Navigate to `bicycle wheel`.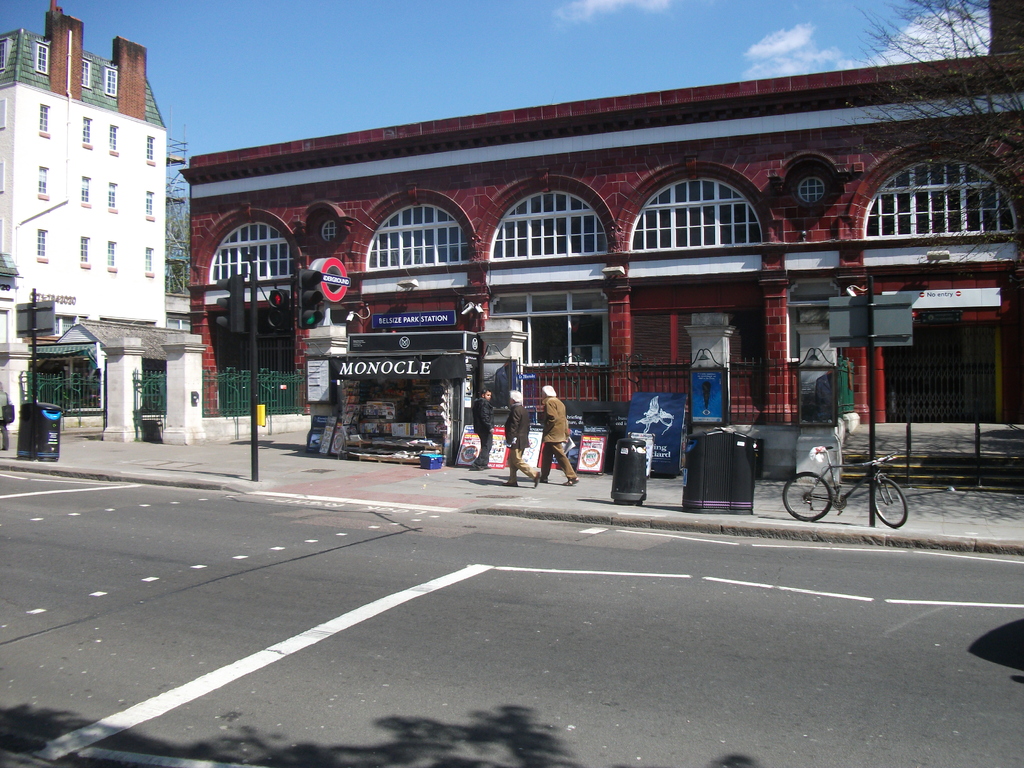
Navigation target: select_region(784, 469, 831, 521).
